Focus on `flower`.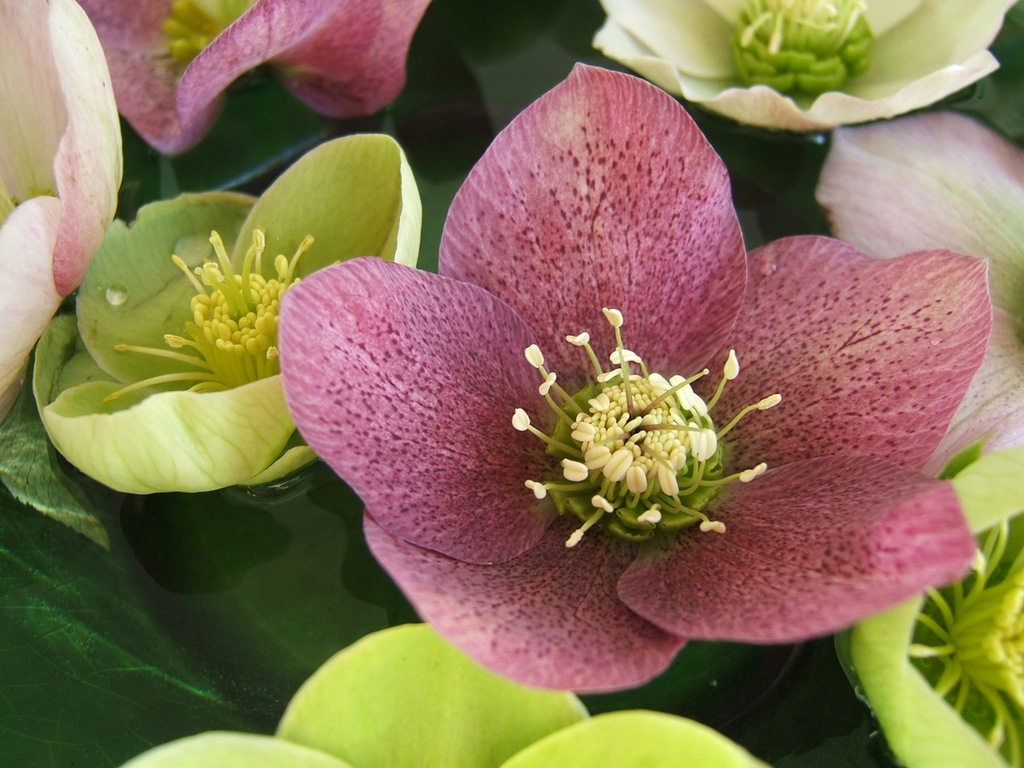
Focused at 22, 130, 434, 482.
